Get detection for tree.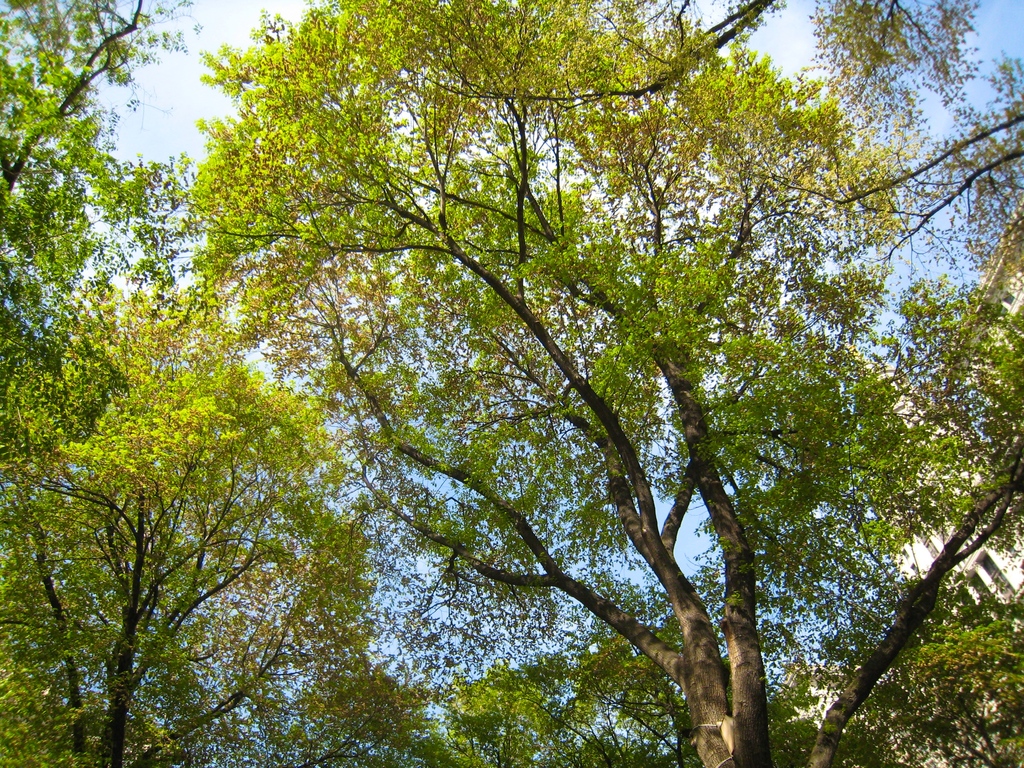
Detection: pyautogui.locateOnScreen(0, 0, 1023, 767).
